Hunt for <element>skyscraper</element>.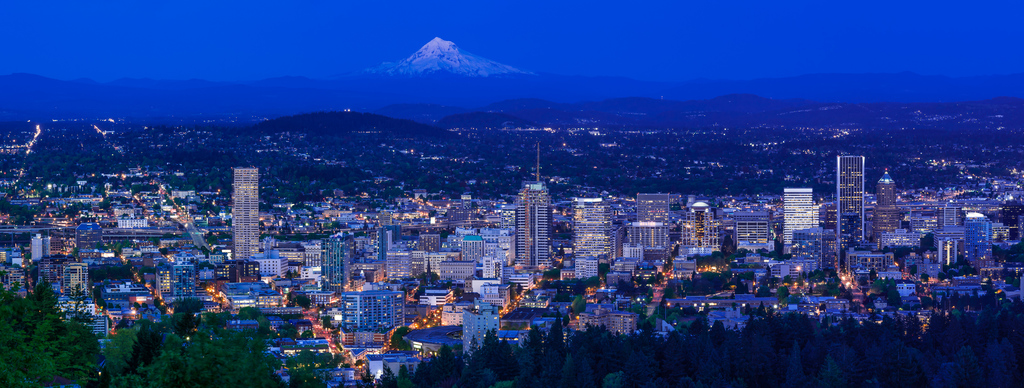
Hunted down at bbox=(228, 165, 263, 270).
